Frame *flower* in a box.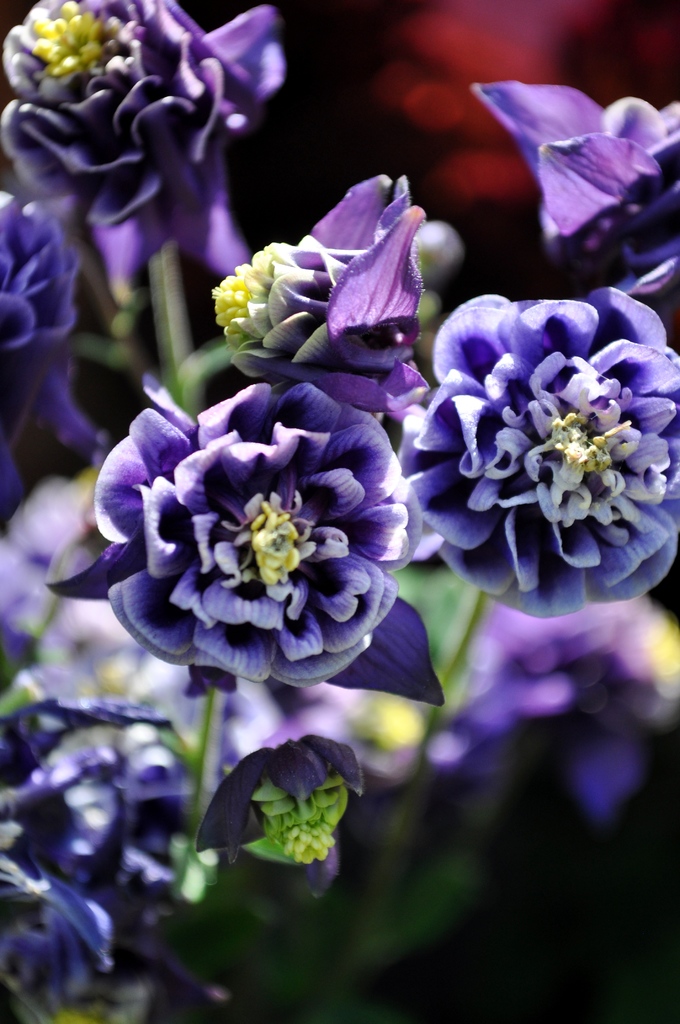
BBox(42, 380, 448, 707).
